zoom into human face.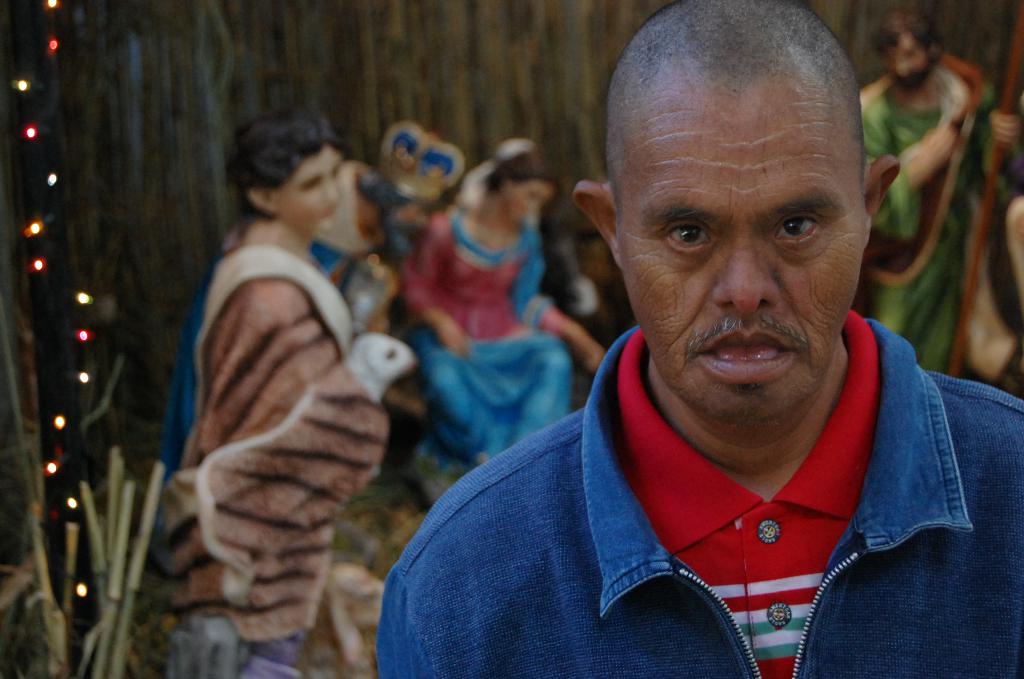
Zoom target: pyautogui.locateOnScreen(285, 145, 346, 230).
